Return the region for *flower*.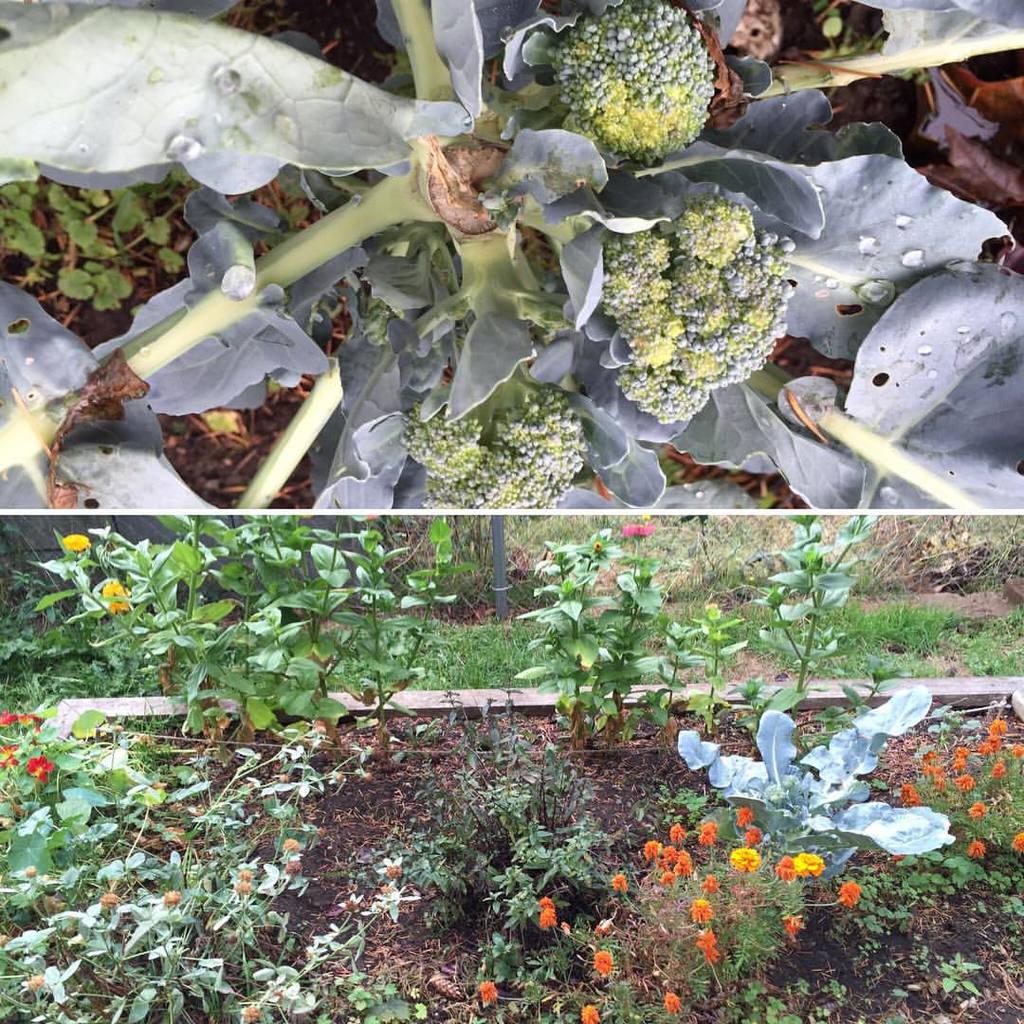
x1=664 y1=993 x2=685 y2=1017.
